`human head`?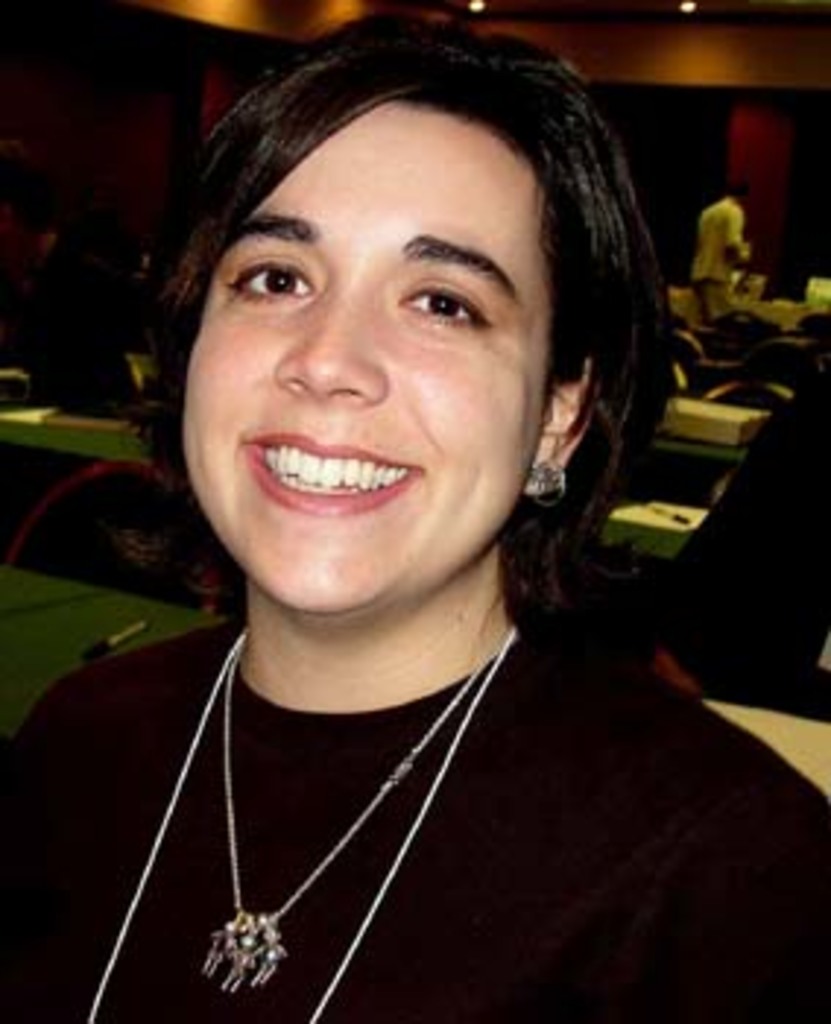
rect(114, 59, 533, 547)
